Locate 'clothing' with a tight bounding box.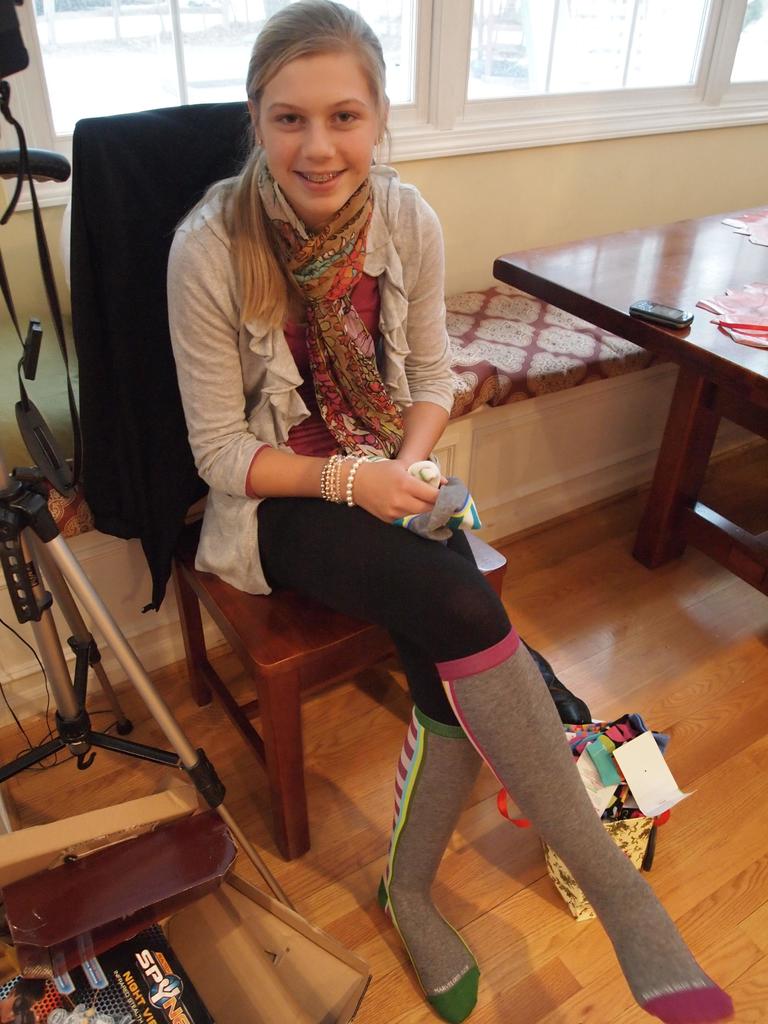
(left=176, top=147, right=741, bottom=1023).
